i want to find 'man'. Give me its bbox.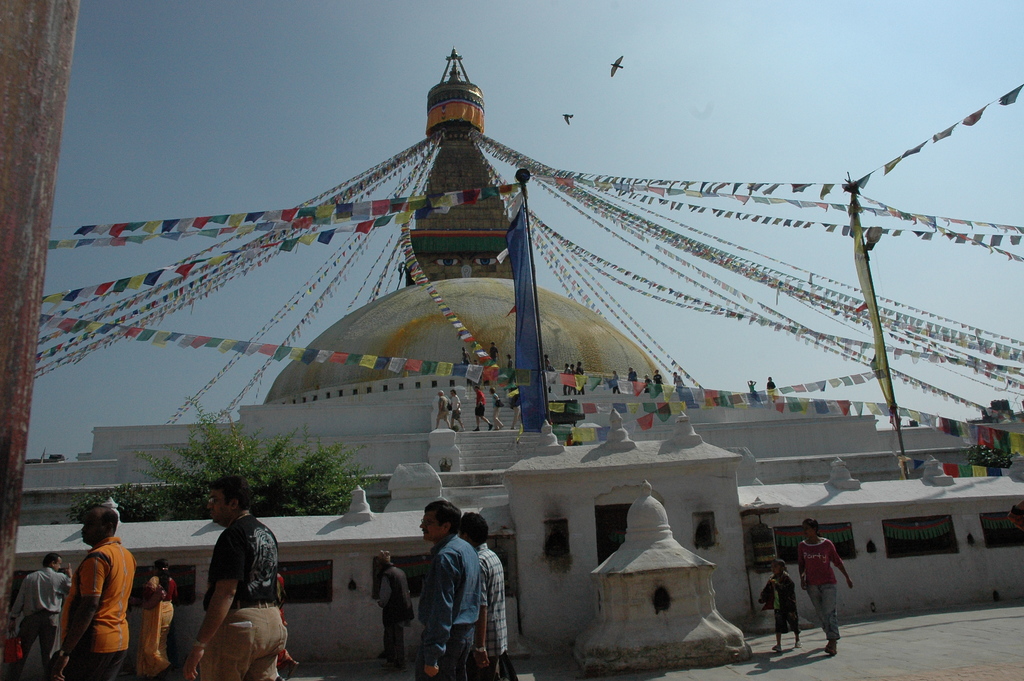
[x1=184, y1=473, x2=289, y2=680].
